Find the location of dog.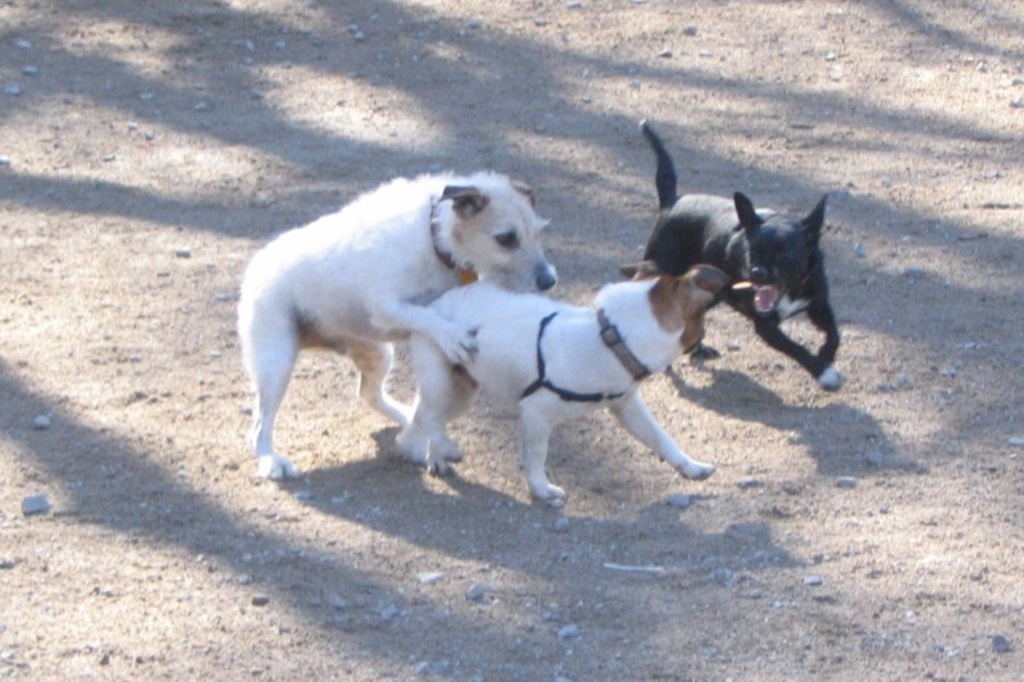
Location: left=232, top=168, right=562, bottom=485.
